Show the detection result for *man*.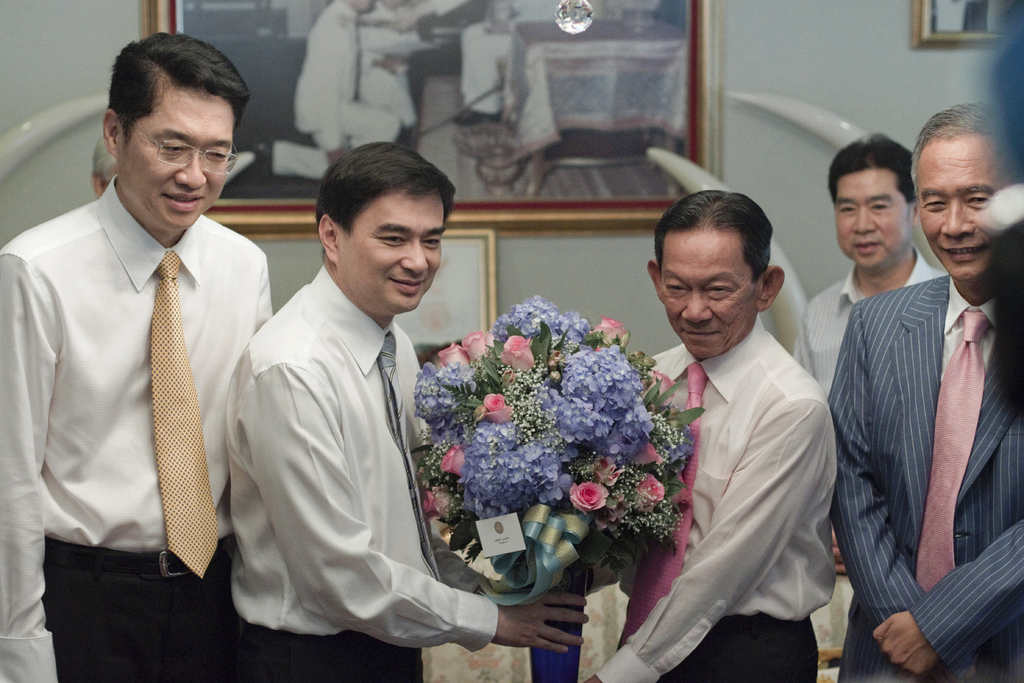
x1=579 y1=178 x2=841 y2=682.
